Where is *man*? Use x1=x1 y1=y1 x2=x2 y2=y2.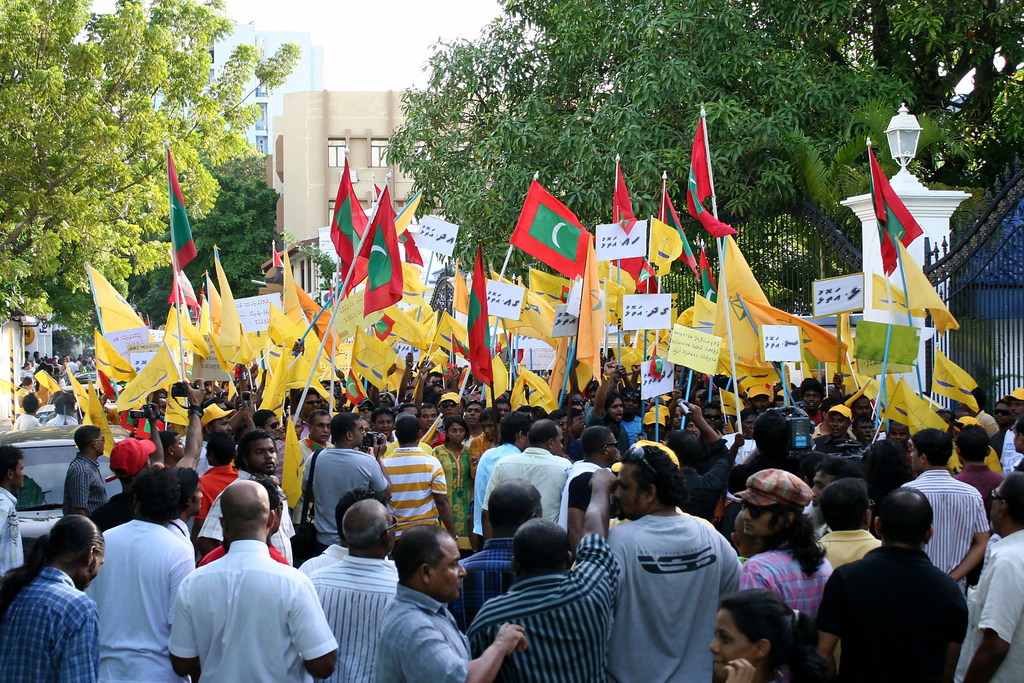
x1=294 y1=409 x2=331 y2=466.
